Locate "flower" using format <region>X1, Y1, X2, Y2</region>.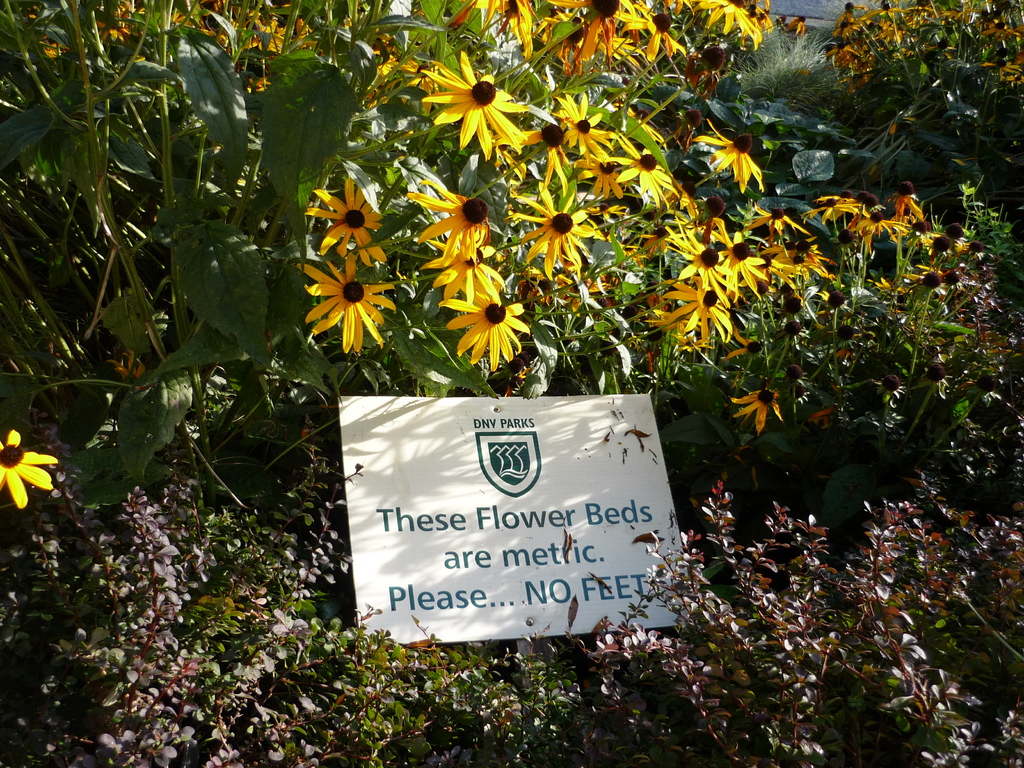
<region>111, 346, 147, 382</region>.
